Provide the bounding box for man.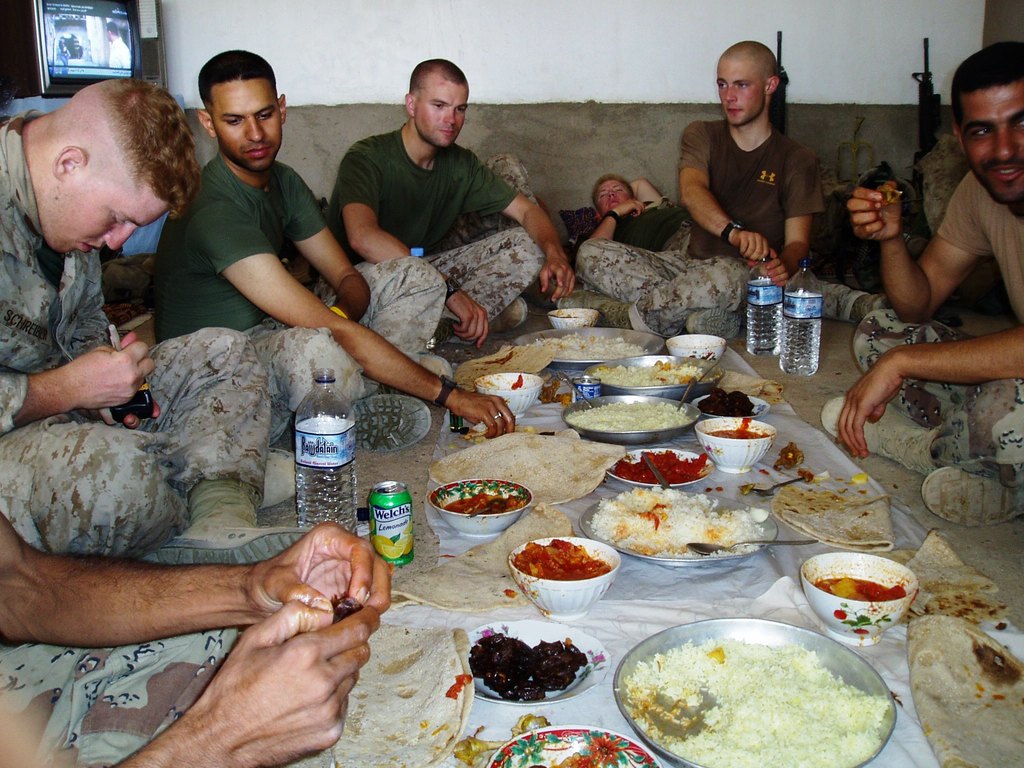
box=[149, 46, 516, 440].
